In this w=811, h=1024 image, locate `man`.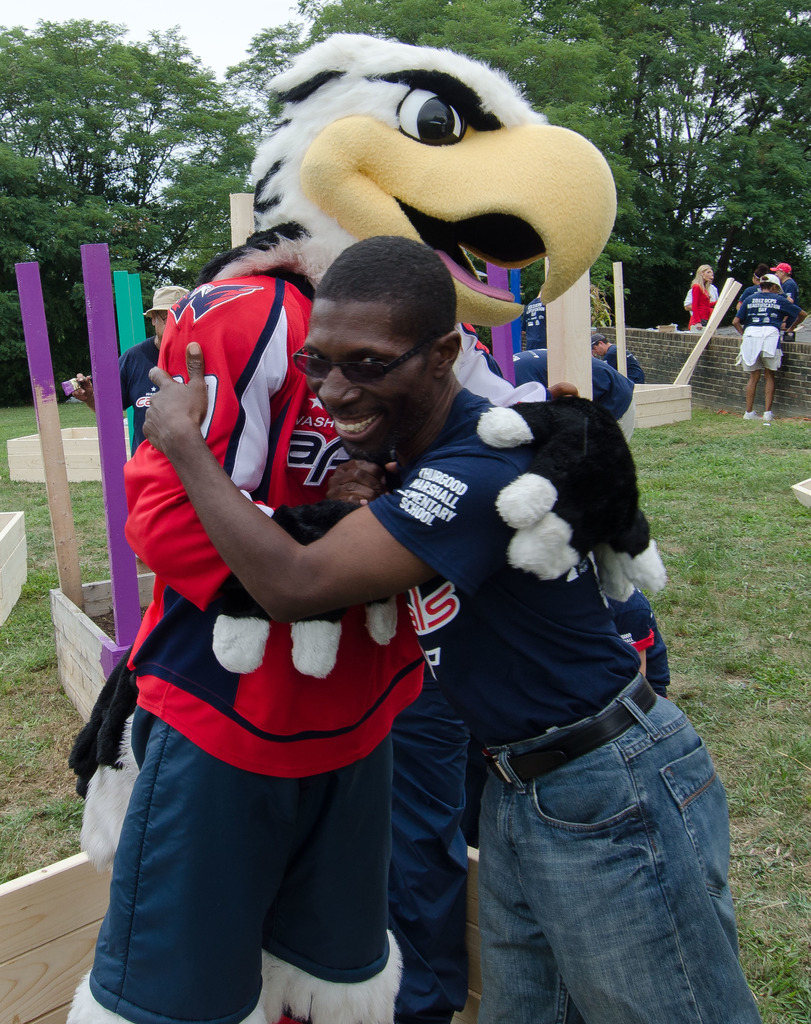
Bounding box: pyautogui.locateOnScreen(224, 223, 721, 979).
